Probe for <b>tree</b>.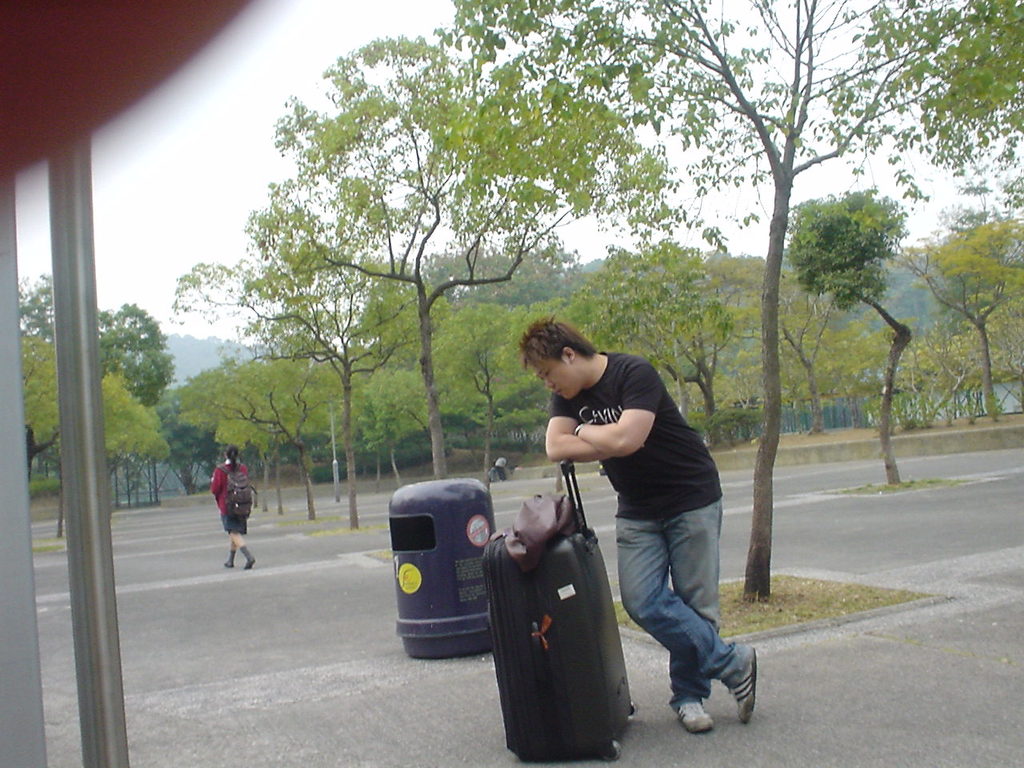
Probe result: box=[206, 346, 354, 515].
